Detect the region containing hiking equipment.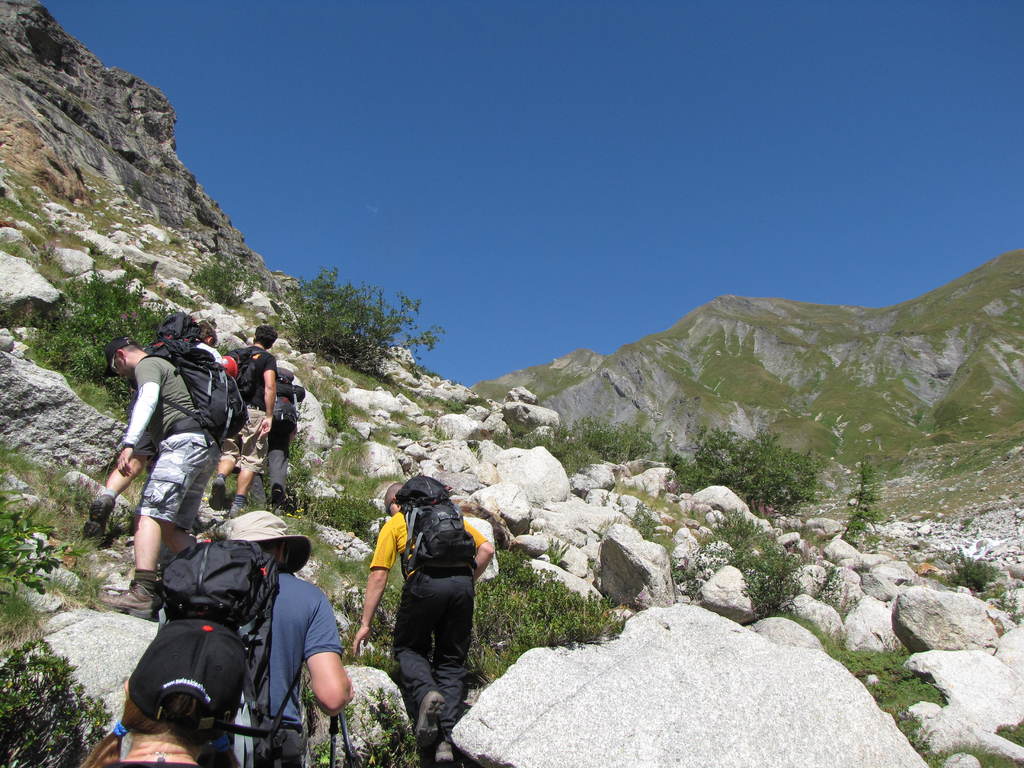
265/363/314/425.
